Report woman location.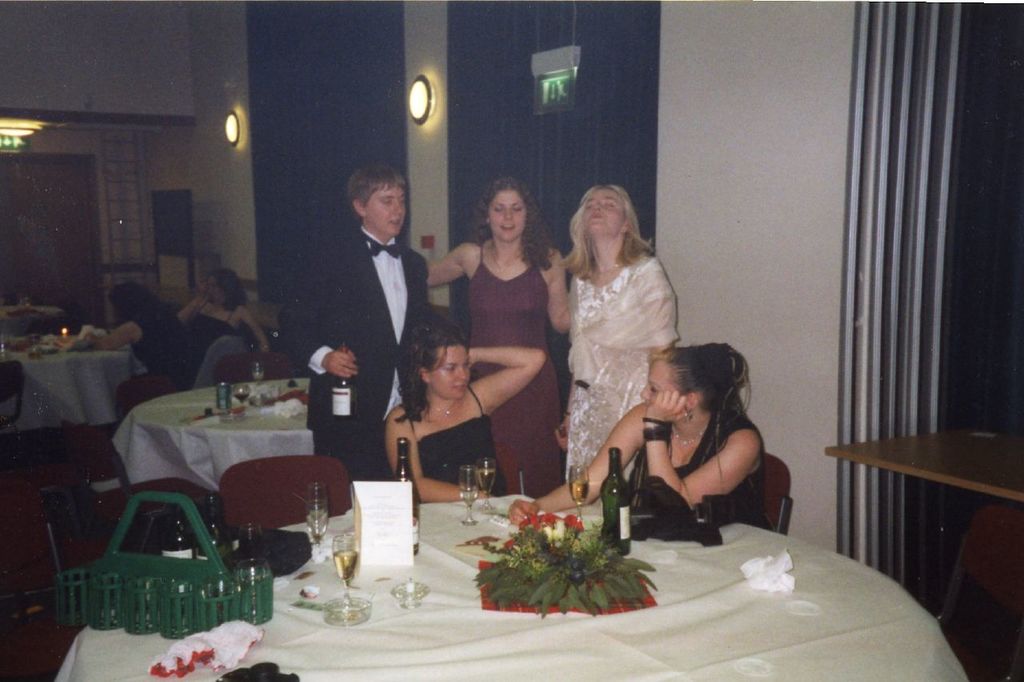
Report: <region>430, 185, 571, 496</region>.
